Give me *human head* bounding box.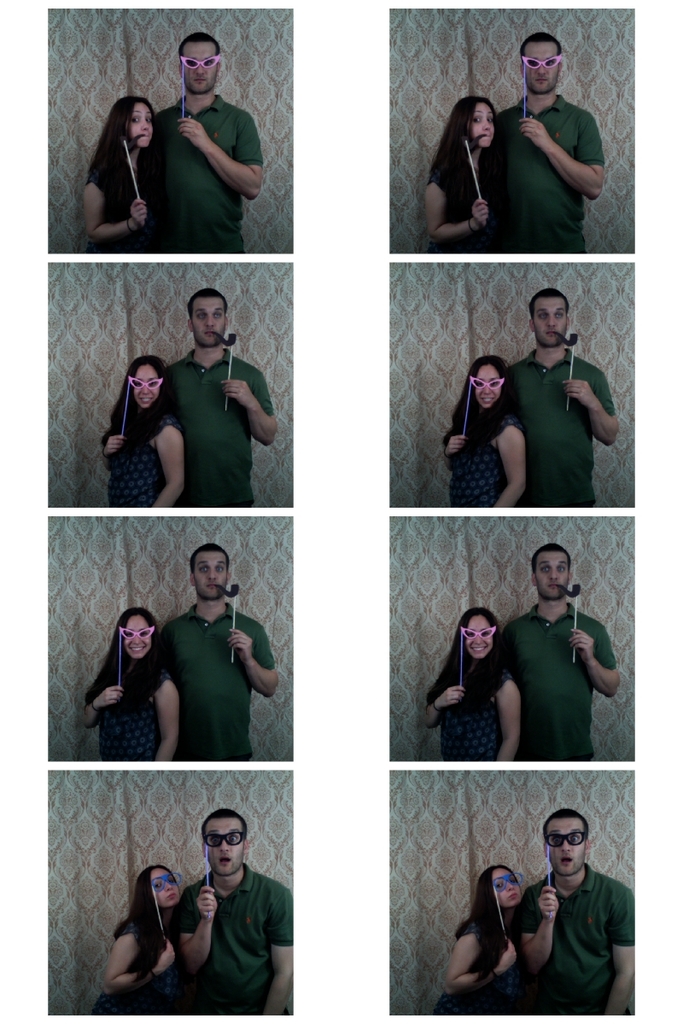
[x1=529, y1=288, x2=574, y2=355].
